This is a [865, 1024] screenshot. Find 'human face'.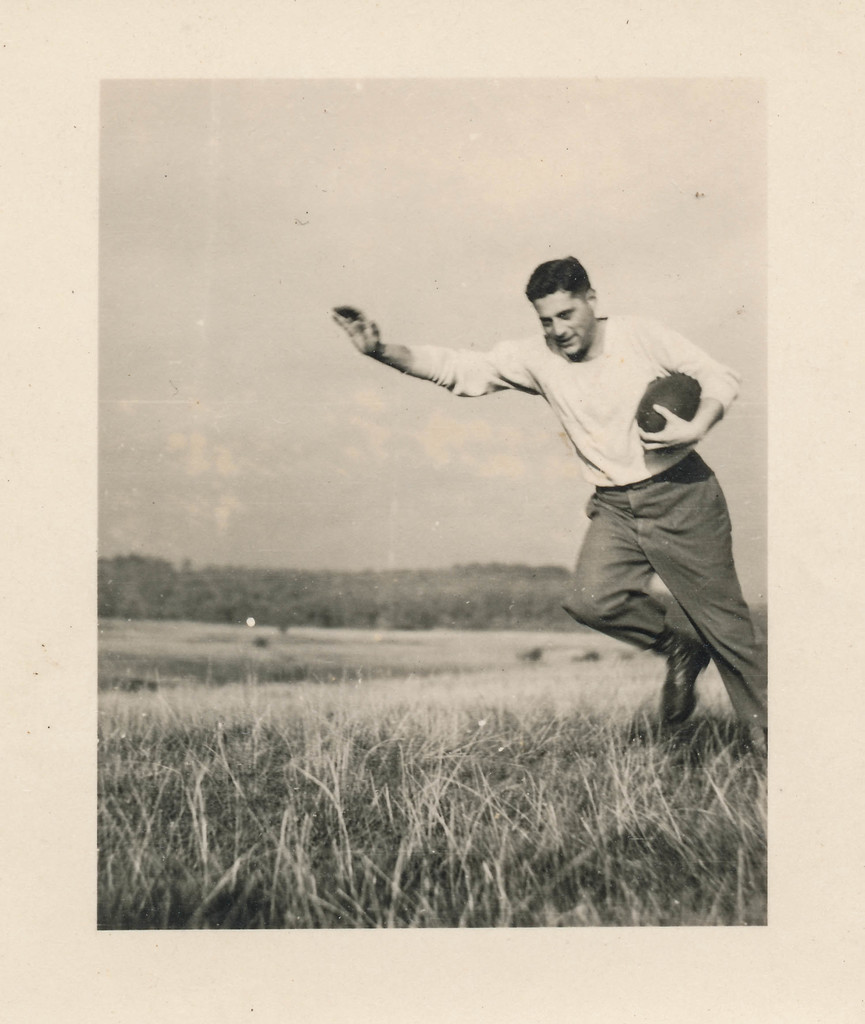
Bounding box: 532, 293, 594, 356.
